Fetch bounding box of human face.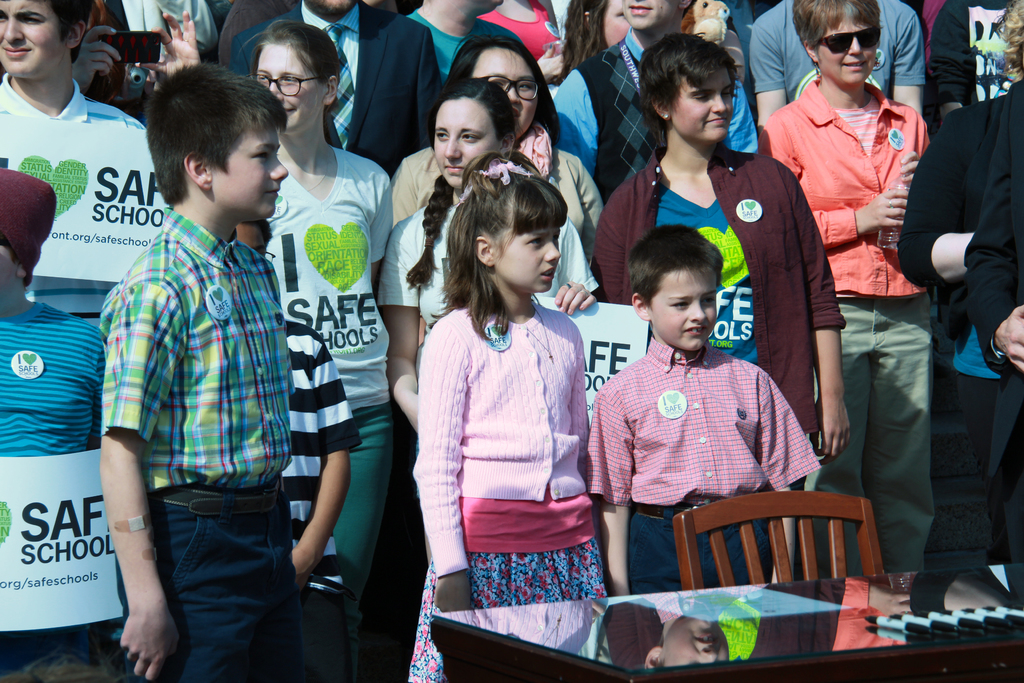
Bbox: [497,226,556,292].
